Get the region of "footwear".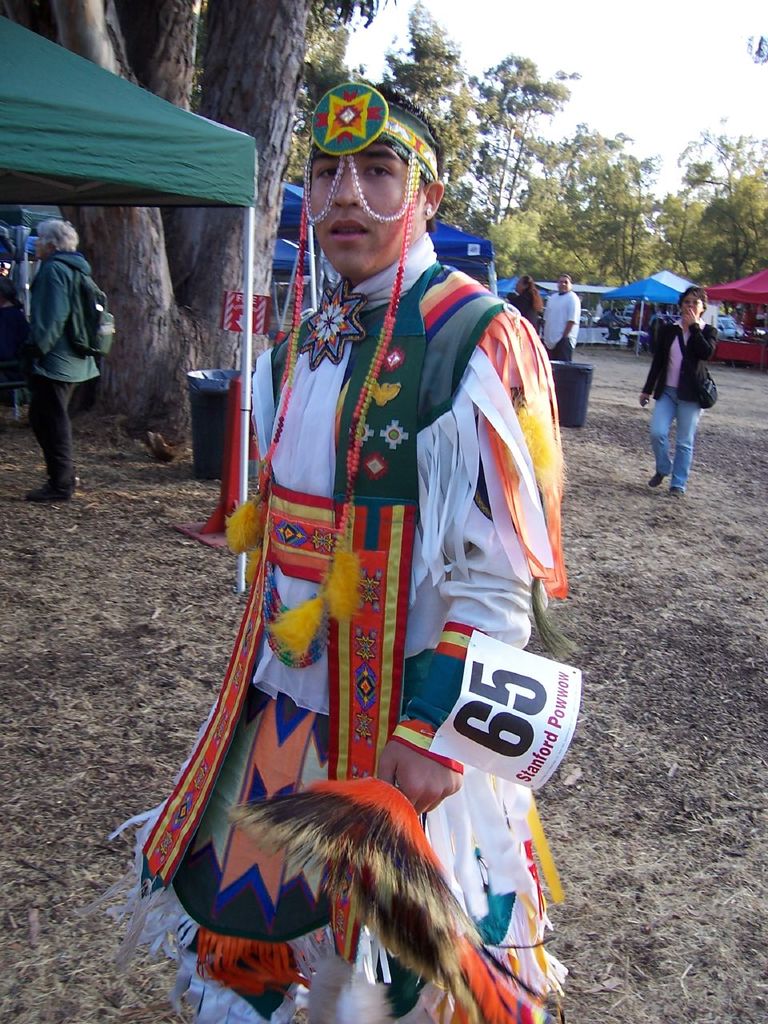
(670,485,685,498).
